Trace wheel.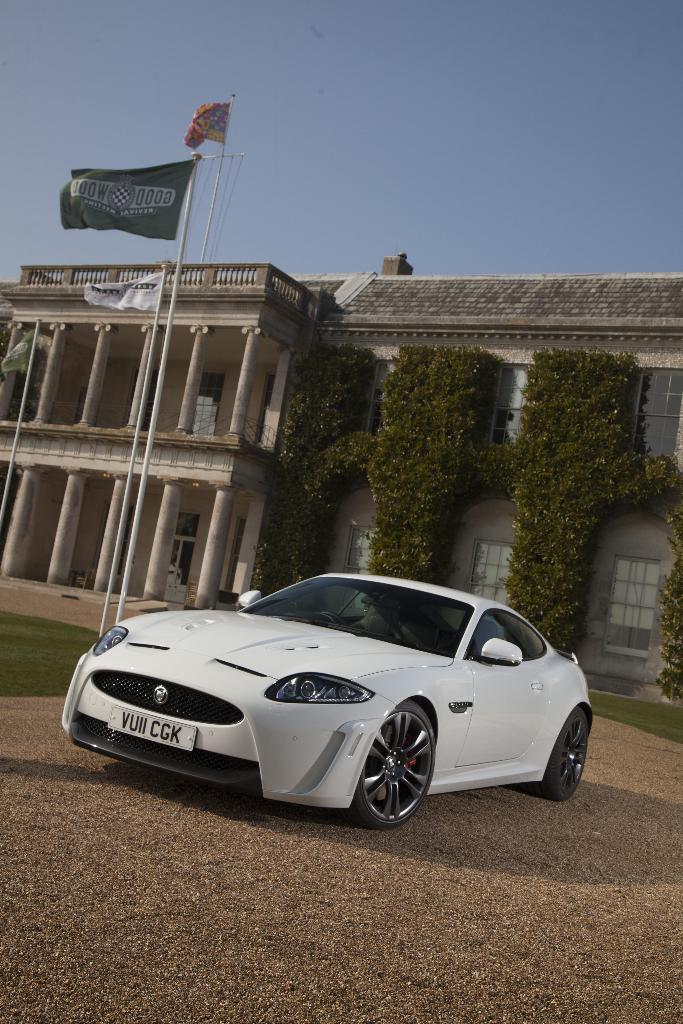
Traced to Rect(538, 708, 592, 803).
